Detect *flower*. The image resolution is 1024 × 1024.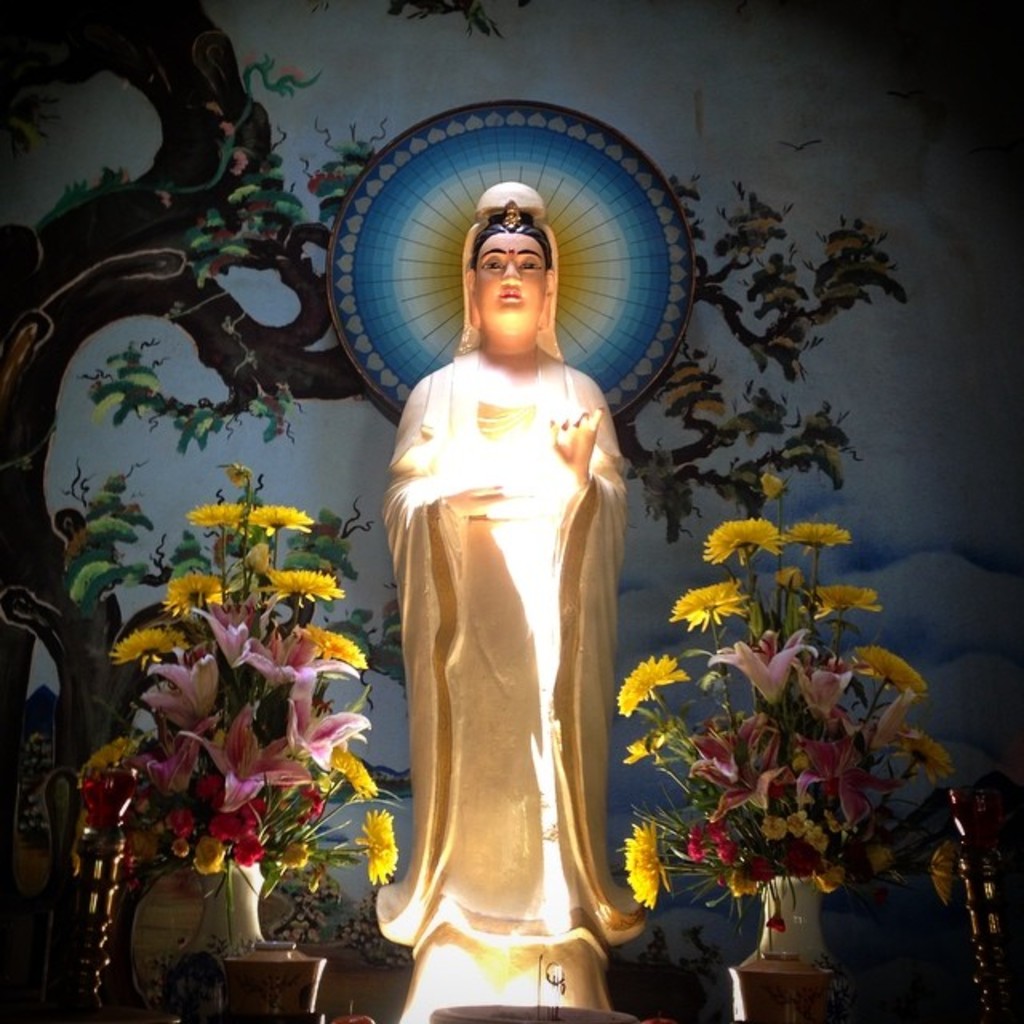
box(618, 646, 691, 714).
